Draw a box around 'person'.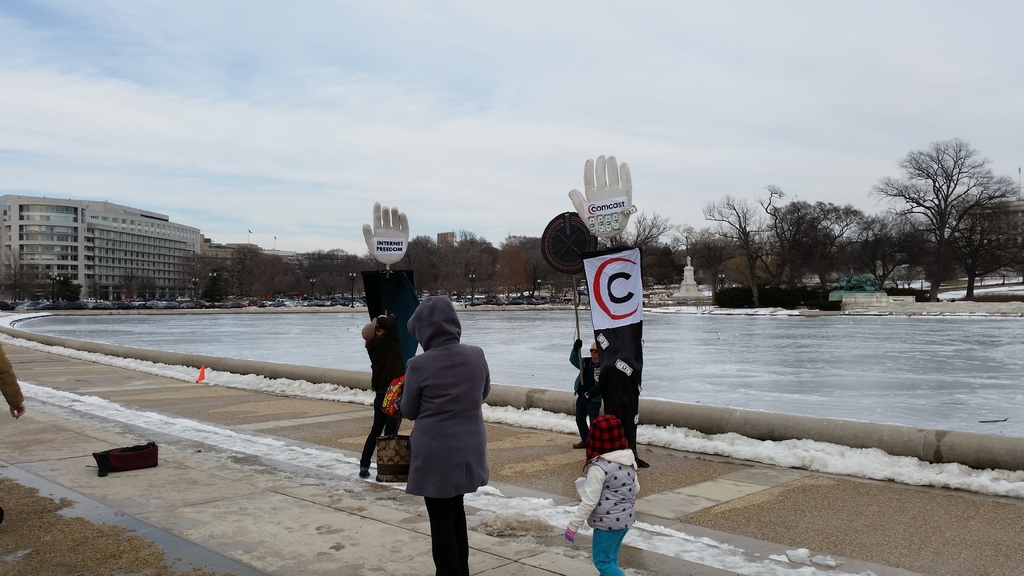
(left=561, top=413, right=637, bottom=572).
